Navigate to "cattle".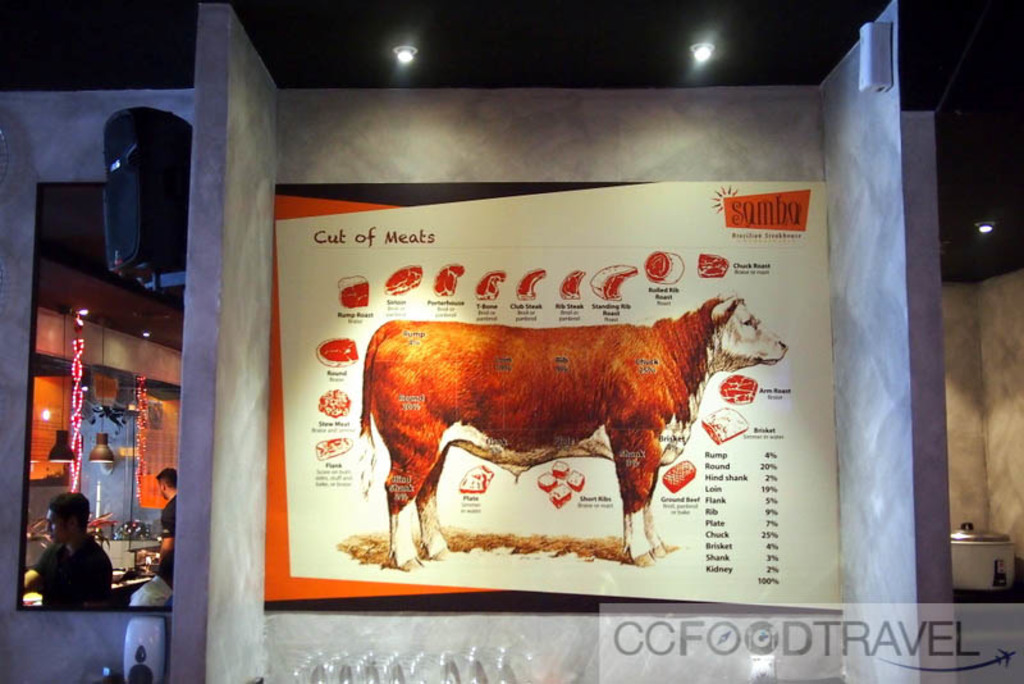
Navigation target: [429, 273, 790, 553].
